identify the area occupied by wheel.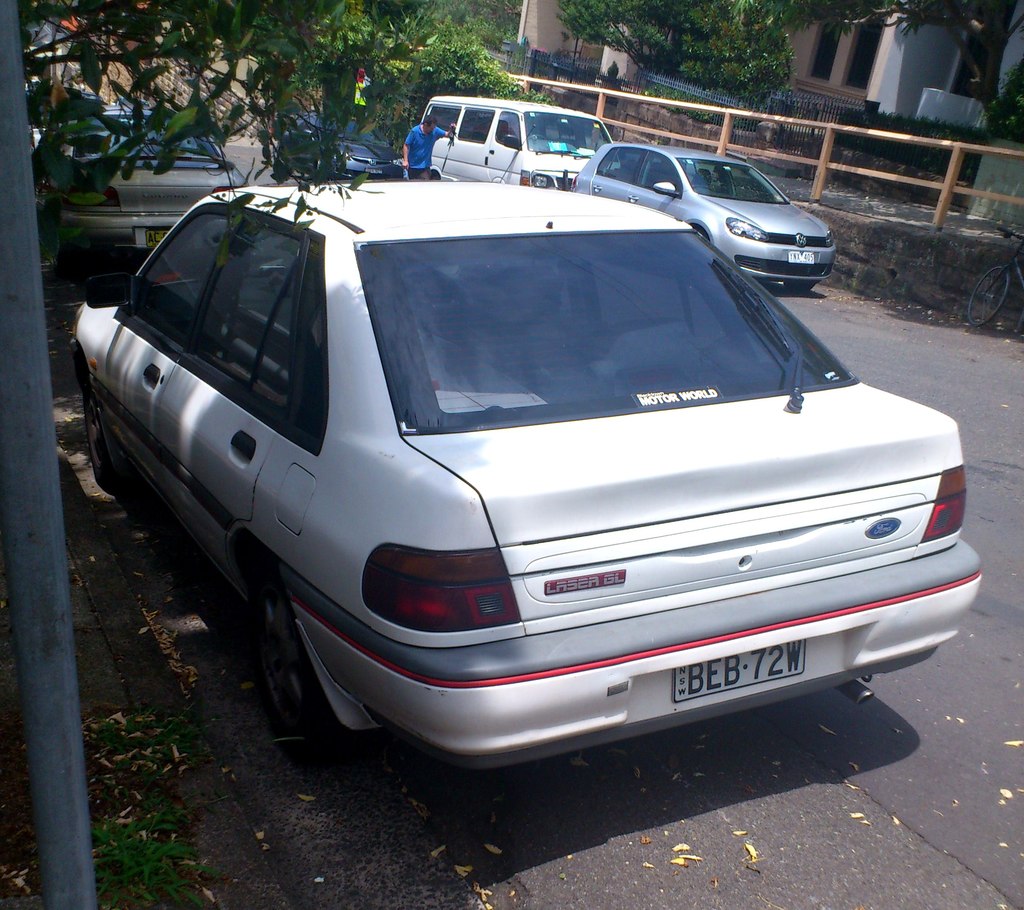
Area: [left=242, top=583, right=323, bottom=735].
